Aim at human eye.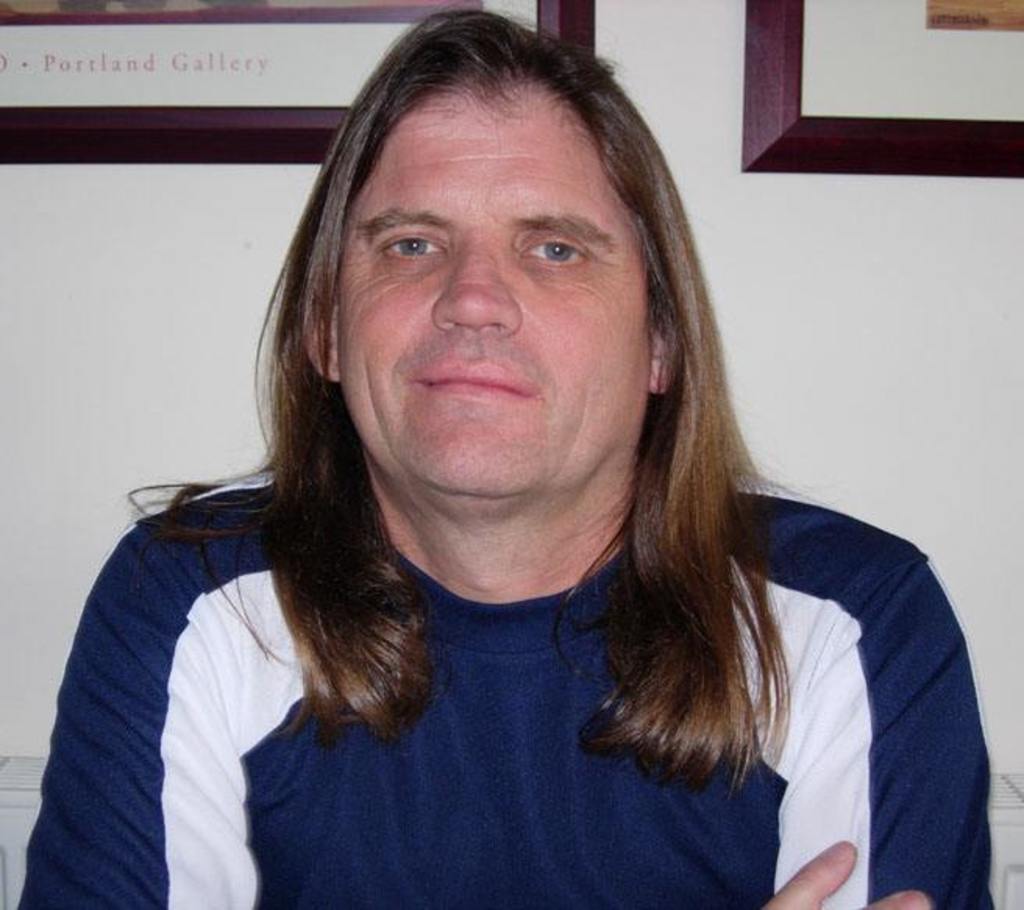
Aimed at locate(373, 233, 448, 273).
